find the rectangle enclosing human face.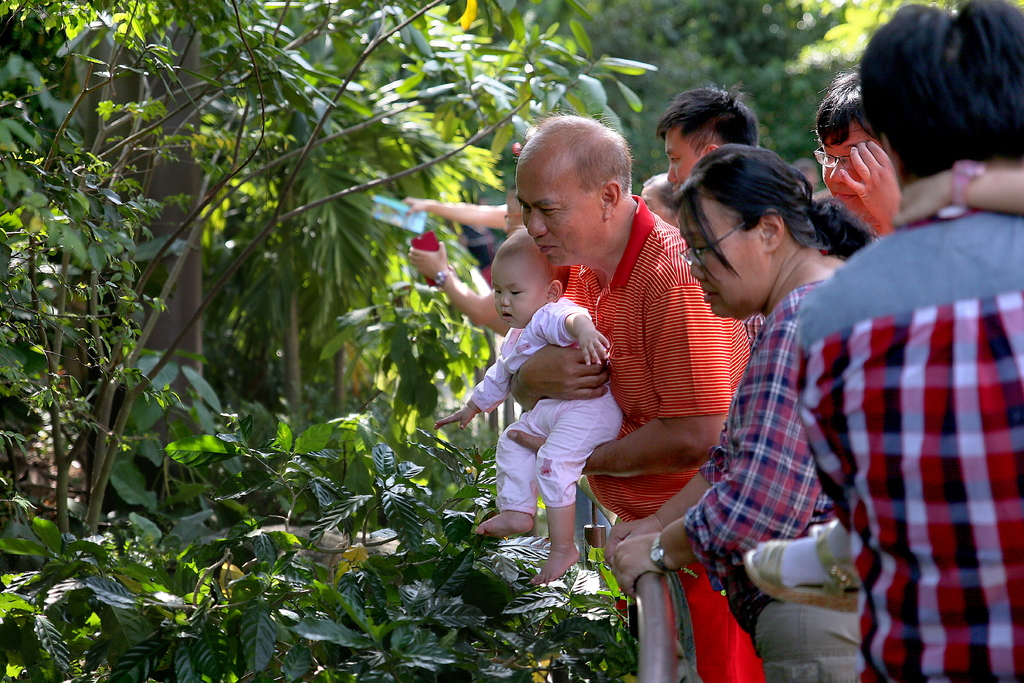
region(662, 128, 708, 183).
